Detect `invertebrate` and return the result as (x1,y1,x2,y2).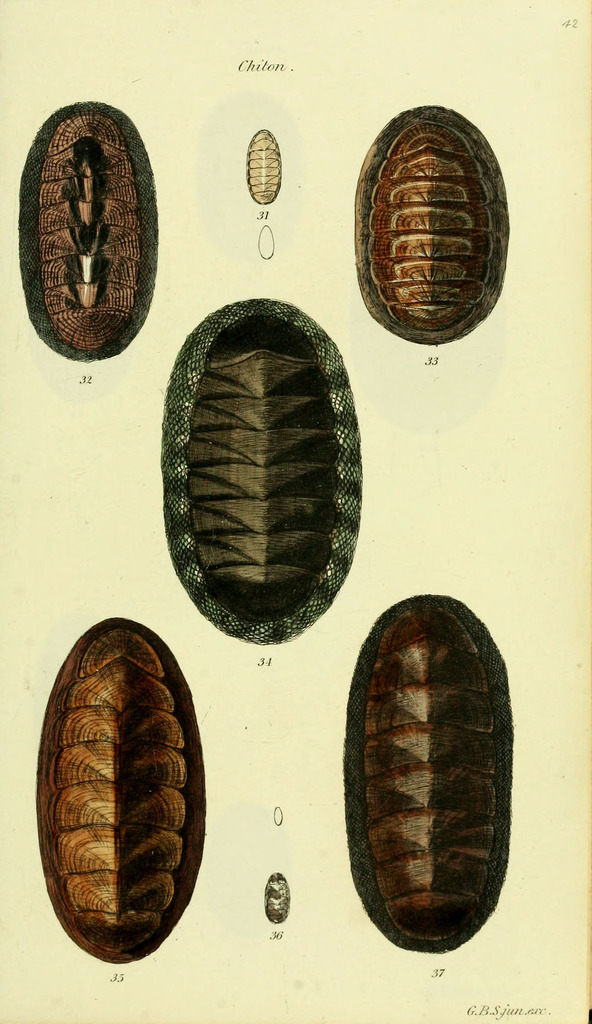
(353,99,511,342).
